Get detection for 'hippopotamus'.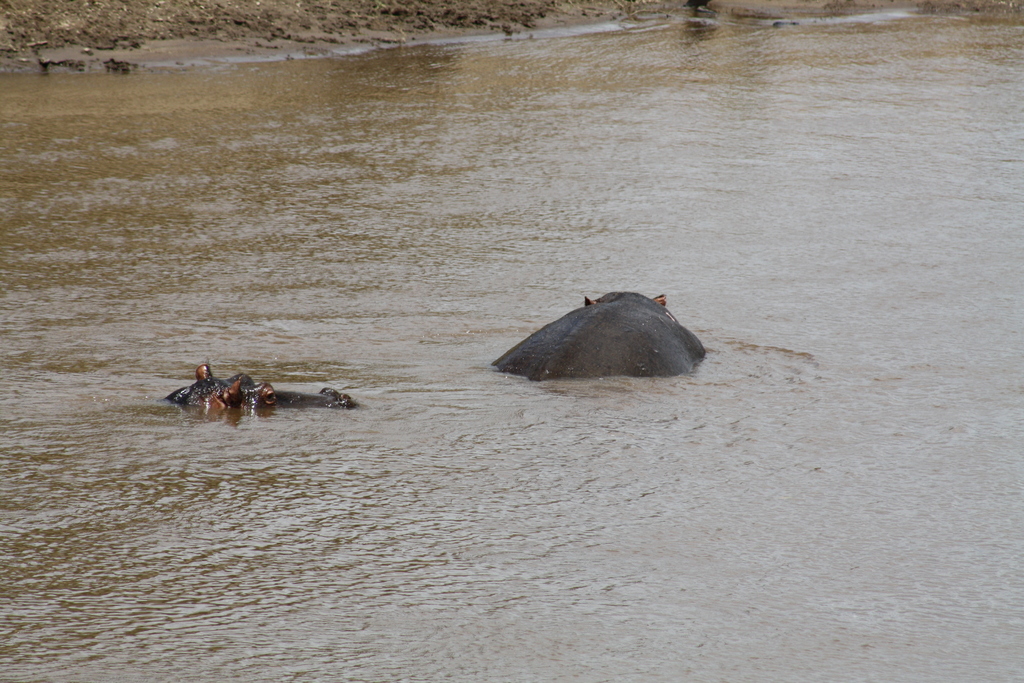
Detection: locate(163, 363, 363, 408).
